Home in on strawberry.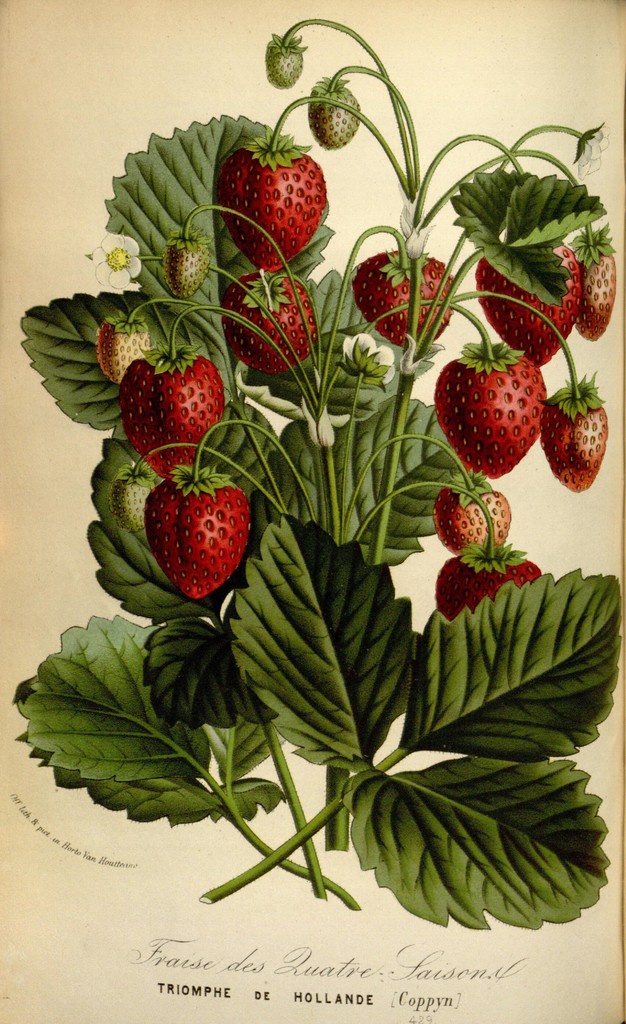
Homed in at [99, 317, 153, 382].
